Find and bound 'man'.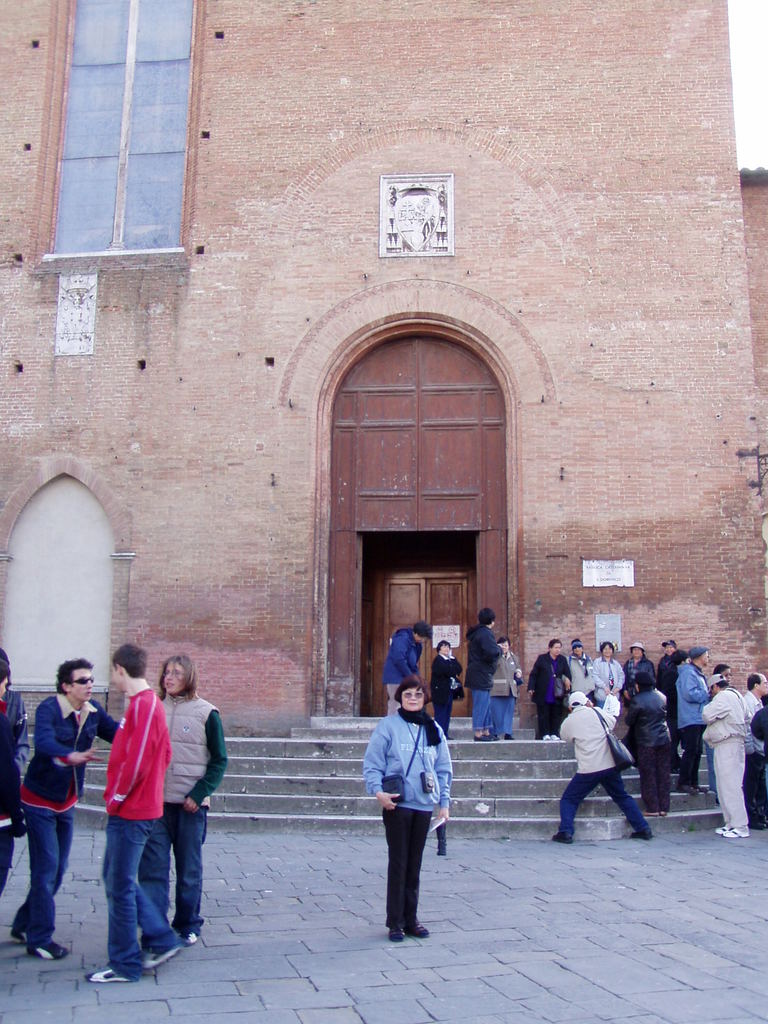
Bound: {"x1": 157, "y1": 653, "x2": 228, "y2": 946}.
